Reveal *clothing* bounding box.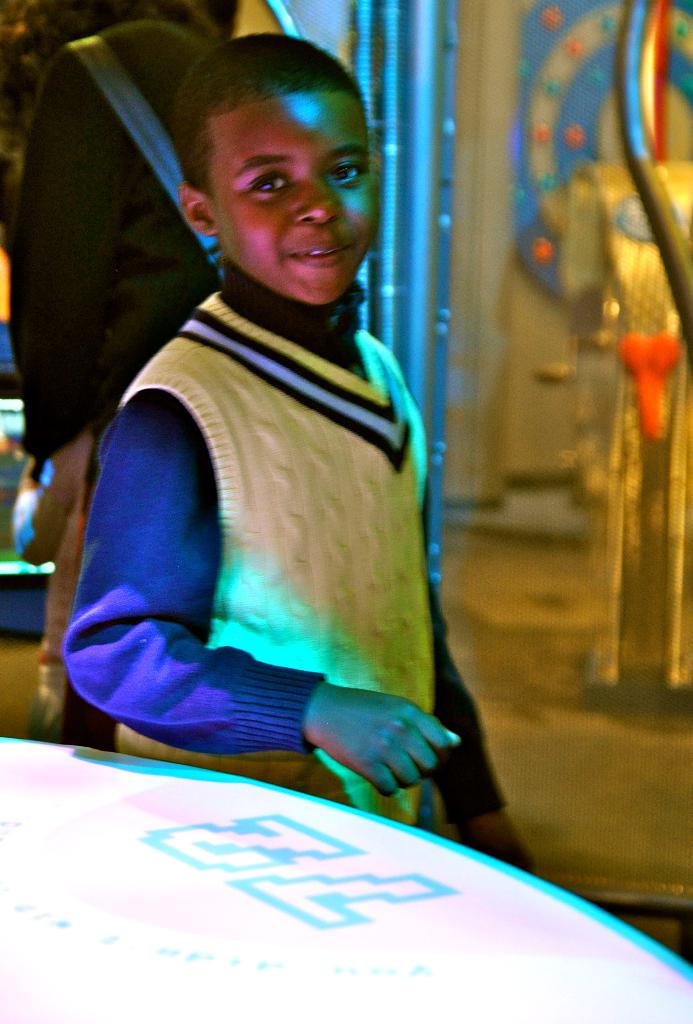
Revealed: {"x1": 64, "y1": 288, "x2": 503, "y2": 834}.
